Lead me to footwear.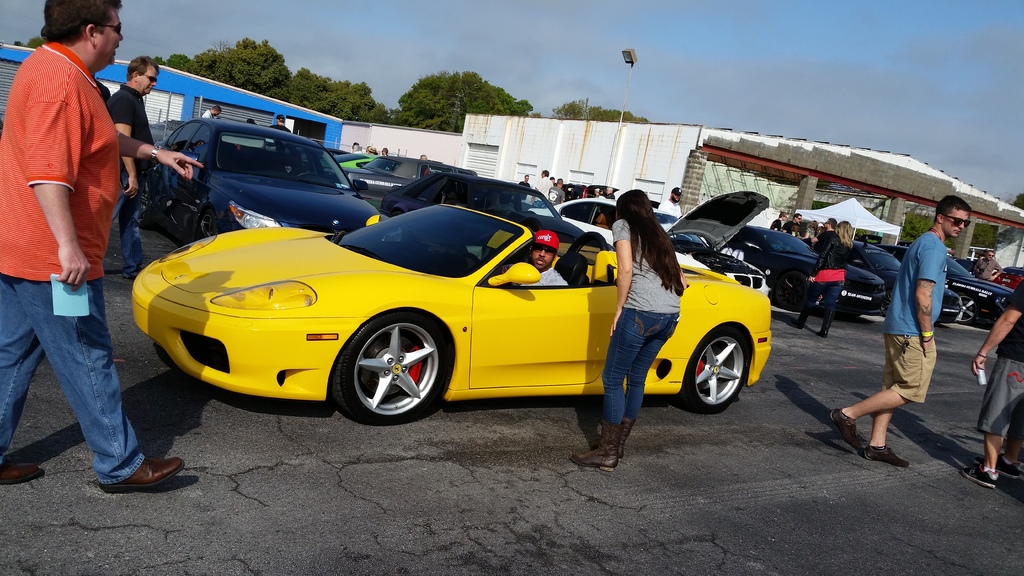
Lead to (left=832, top=407, right=863, bottom=450).
